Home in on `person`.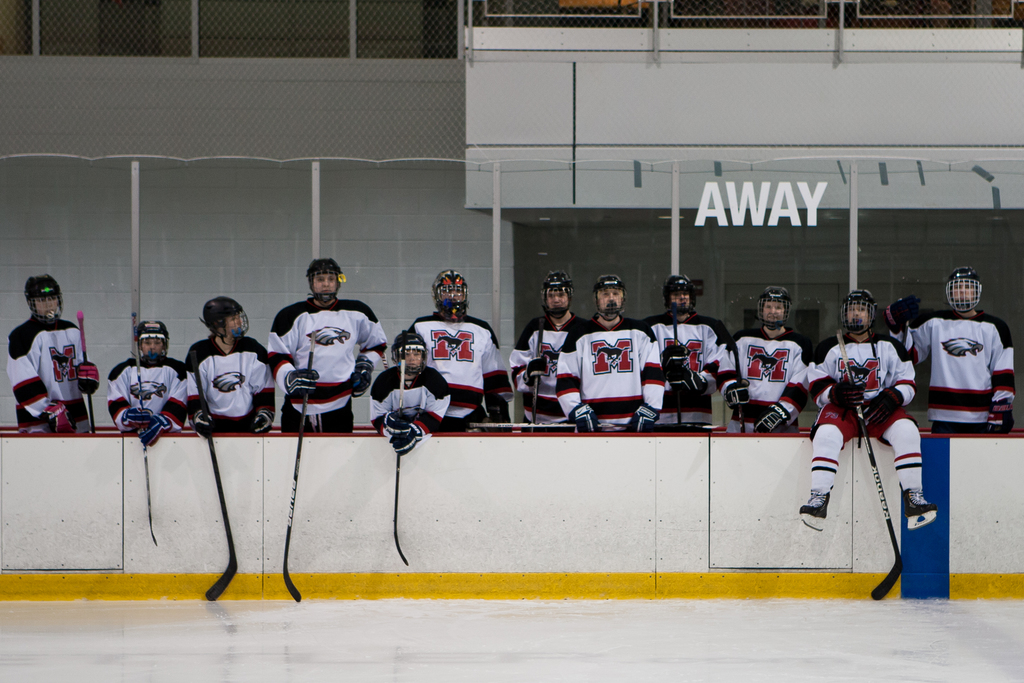
Homed in at {"x1": 723, "y1": 286, "x2": 816, "y2": 430}.
